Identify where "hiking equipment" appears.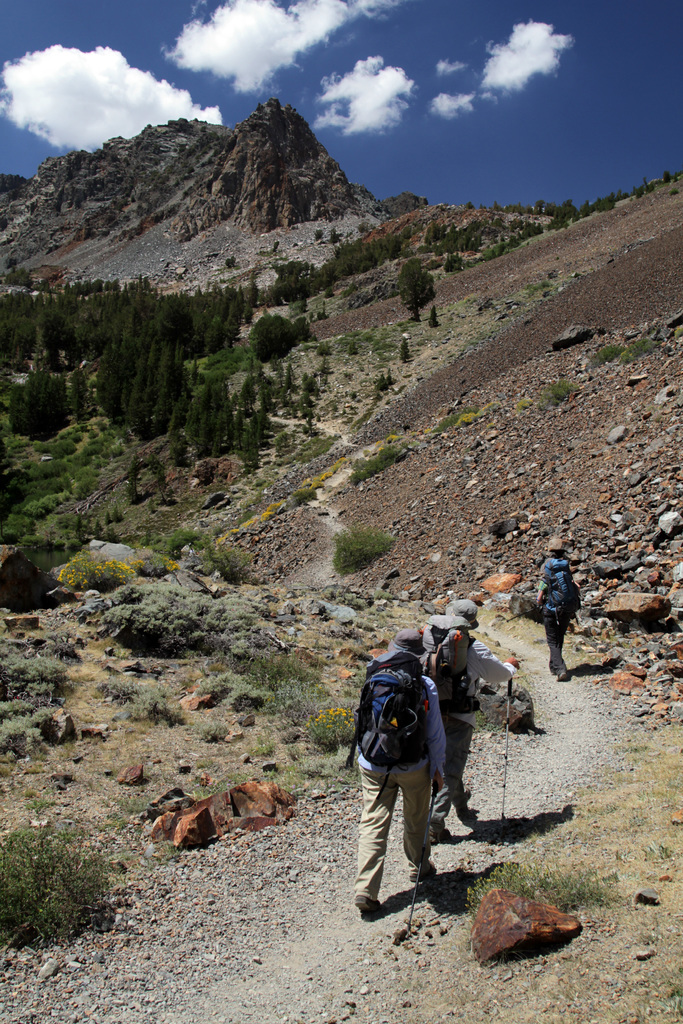
Appears at detection(416, 608, 486, 725).
